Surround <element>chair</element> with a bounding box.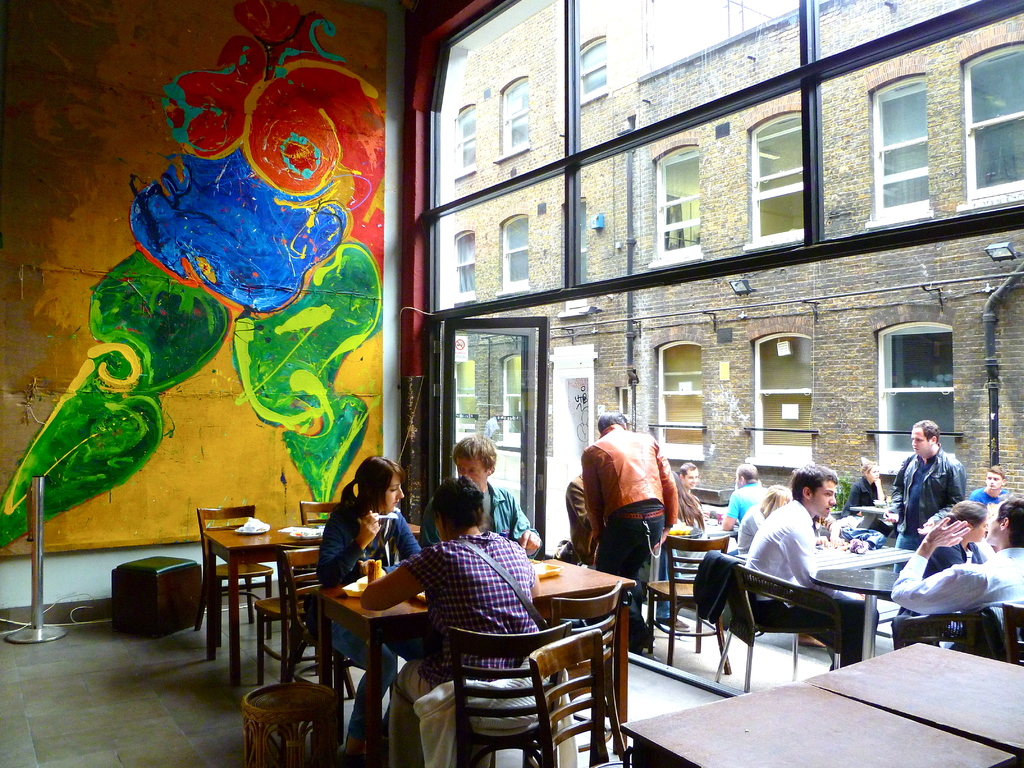
(424,619,571,767).
